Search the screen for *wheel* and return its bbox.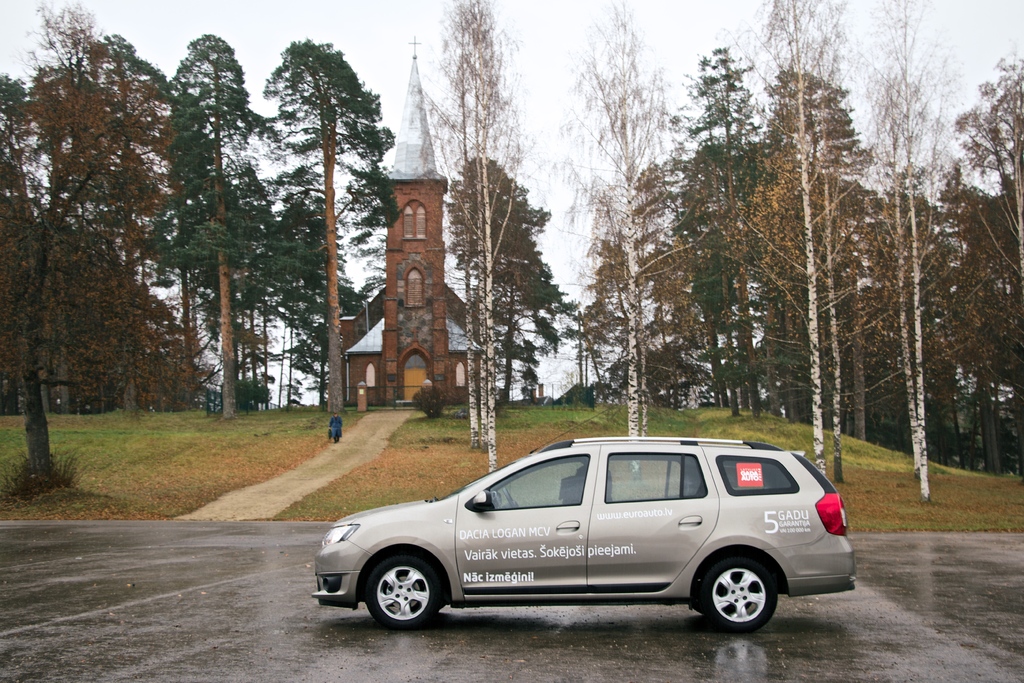
Found: {"x1": 366, "y1": 548, "x2": 444, "y2": 627}.
